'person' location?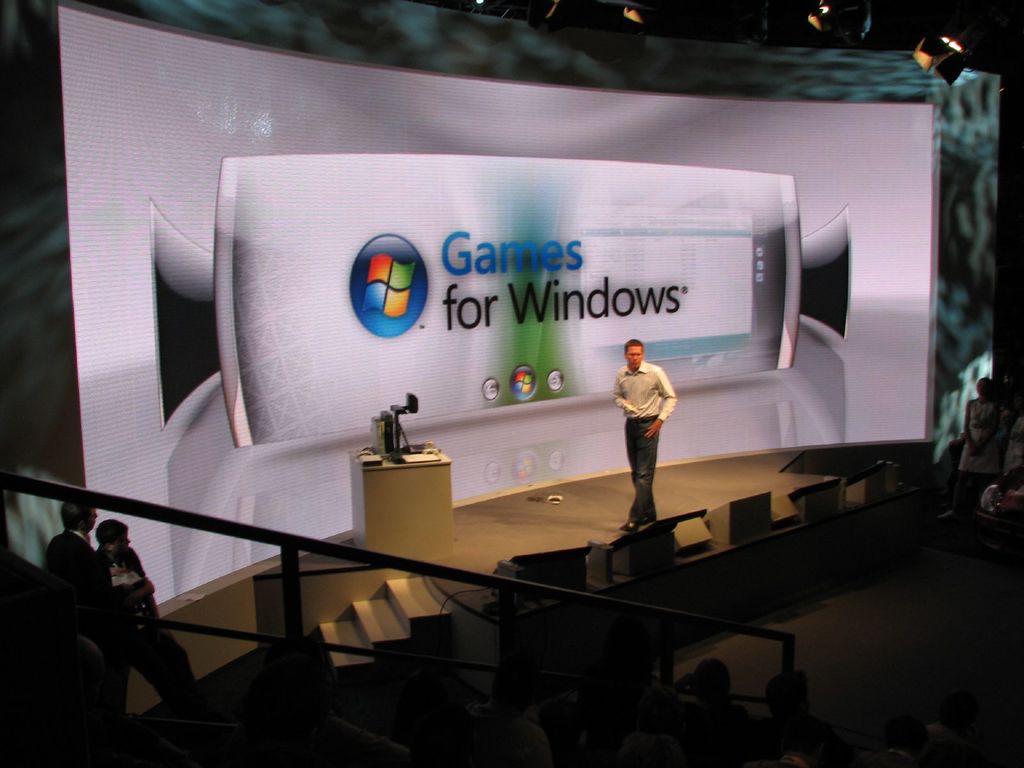
box(36, 495, 106, 600)
